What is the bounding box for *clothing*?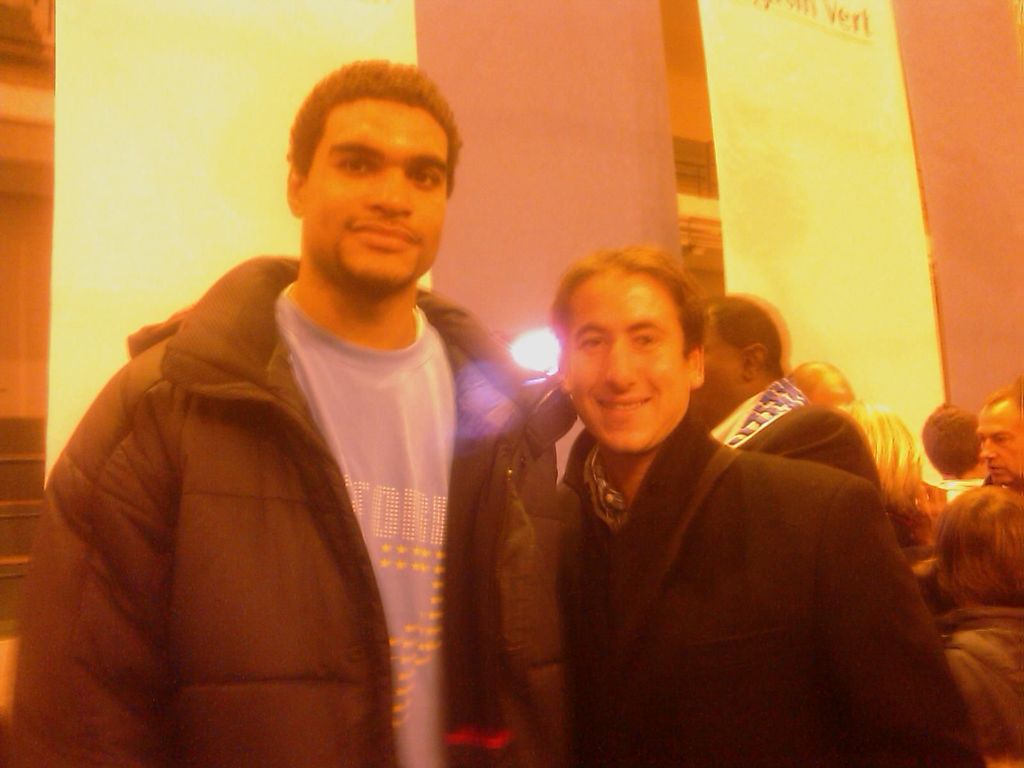
bbox=(706, 394, 873, 465).
